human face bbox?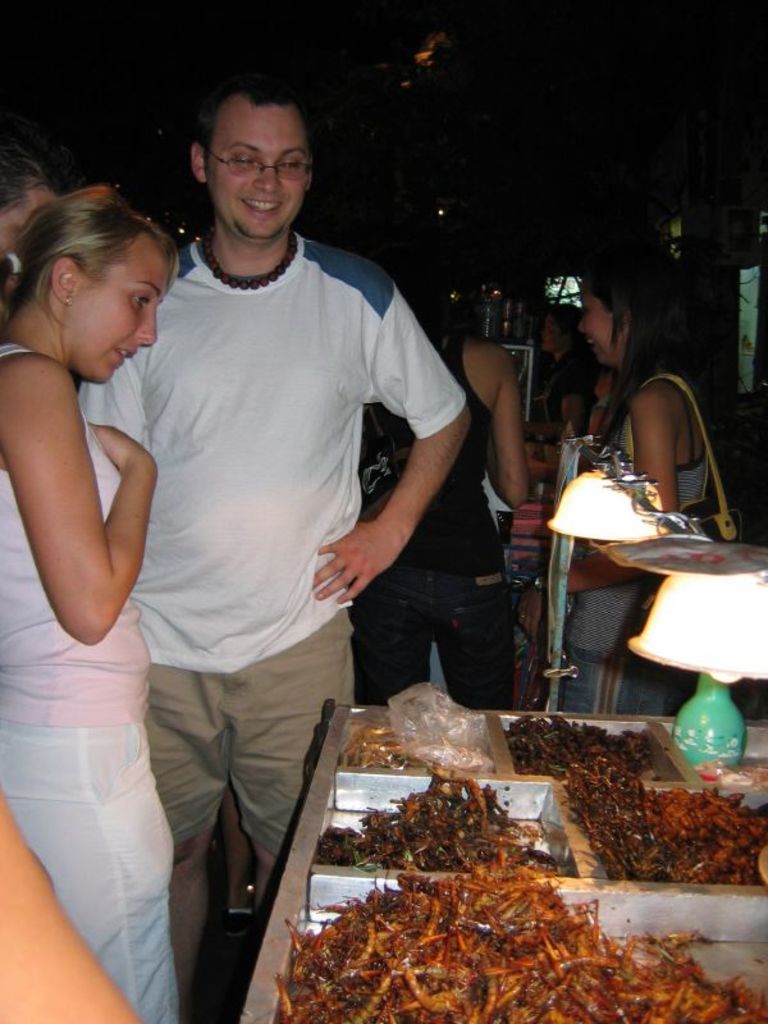
detection(72, 220, 161, 378)
